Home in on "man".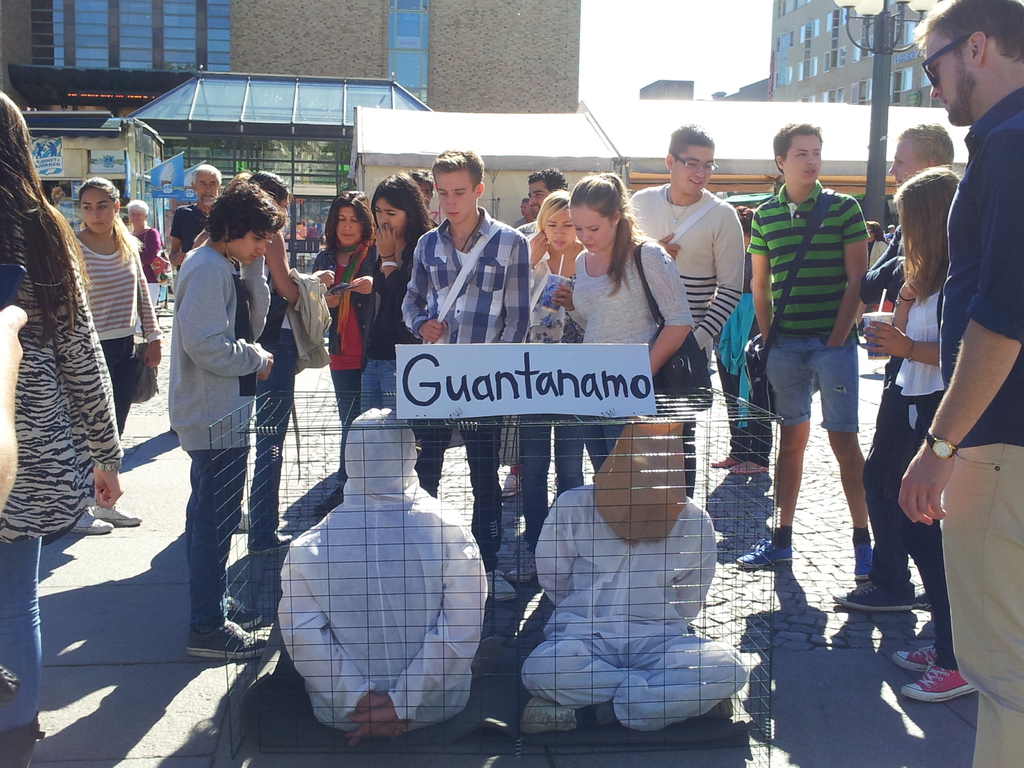
Homed in at <bbox>512, 164, 570, 237</bbox>.
